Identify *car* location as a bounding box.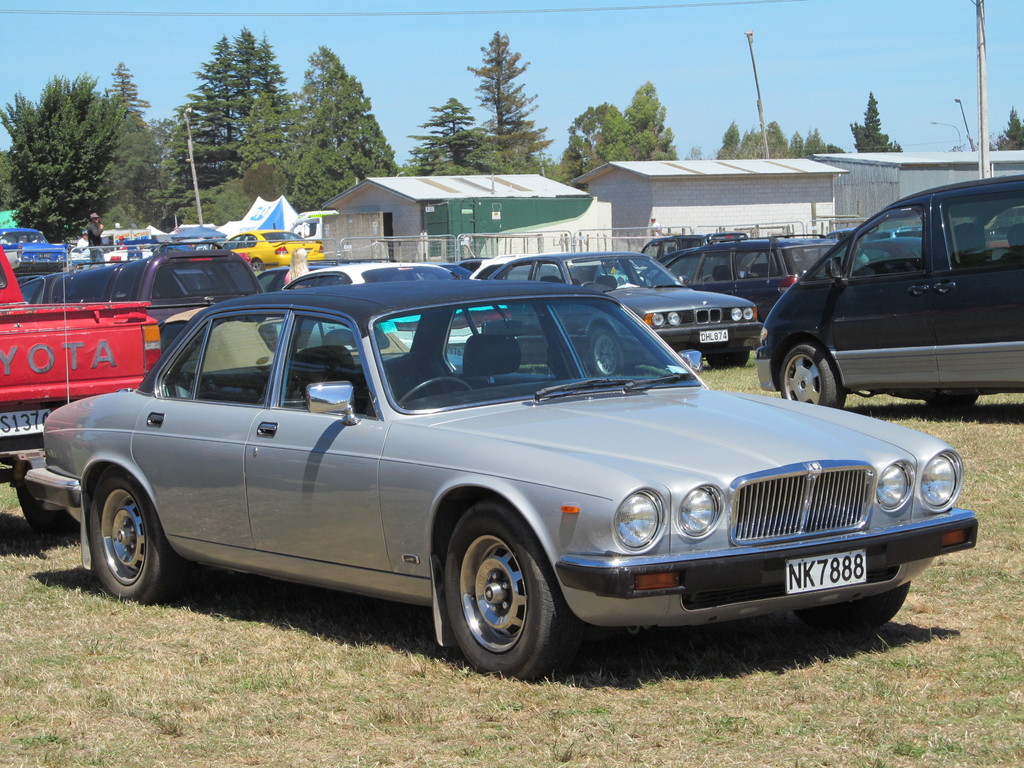
bbox=(477, 245, 765, 371).
